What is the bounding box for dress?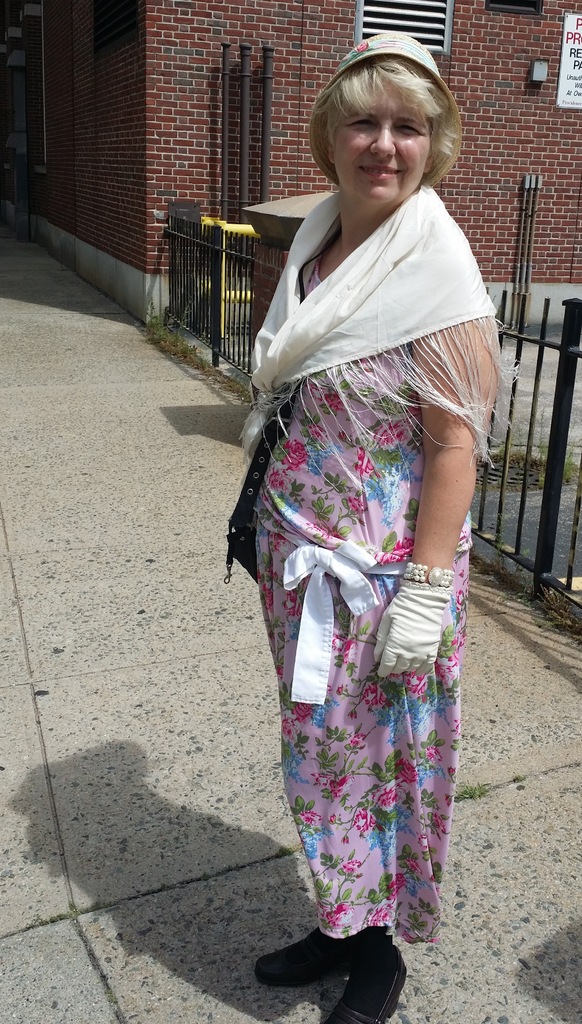
{"left": 250, "top": 266, "right": 474, "bottom": 941}.
